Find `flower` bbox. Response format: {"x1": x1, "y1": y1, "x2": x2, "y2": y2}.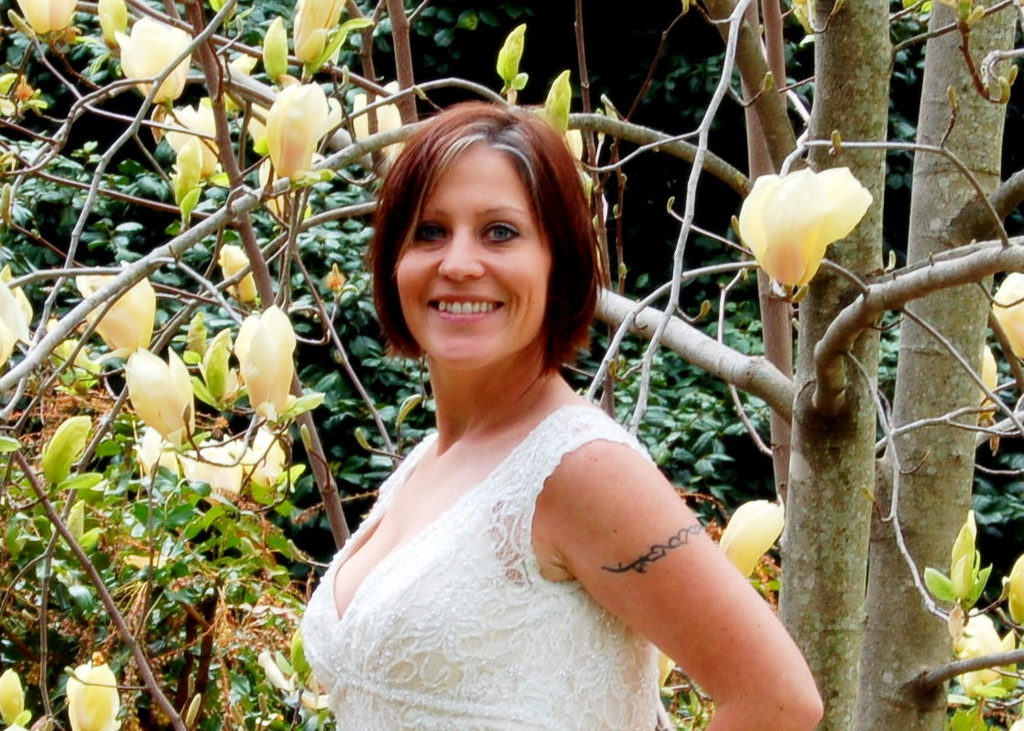
{"x1": 95, "y1": 0, "x2": 134, "y2": 51}.
